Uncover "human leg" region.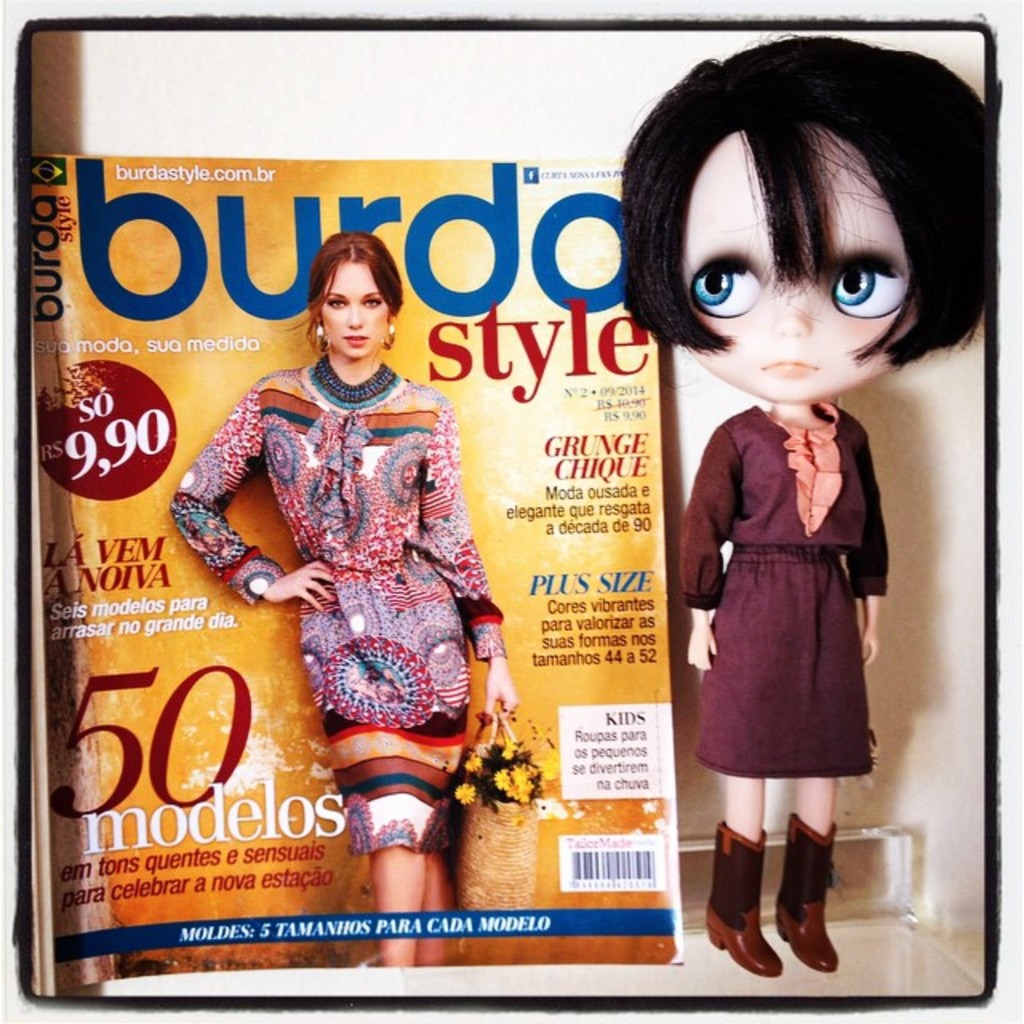
Uncovered: x1=365, y1=850, x2=426, y2=973.
